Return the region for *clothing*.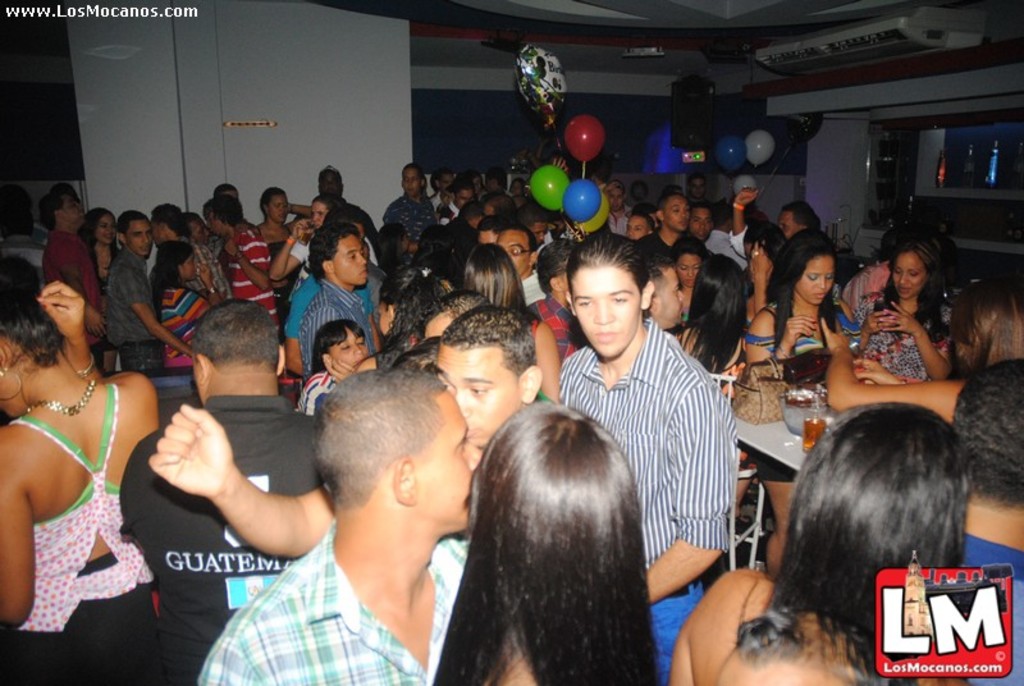
<region>20, 357, 146, 635</region>.
